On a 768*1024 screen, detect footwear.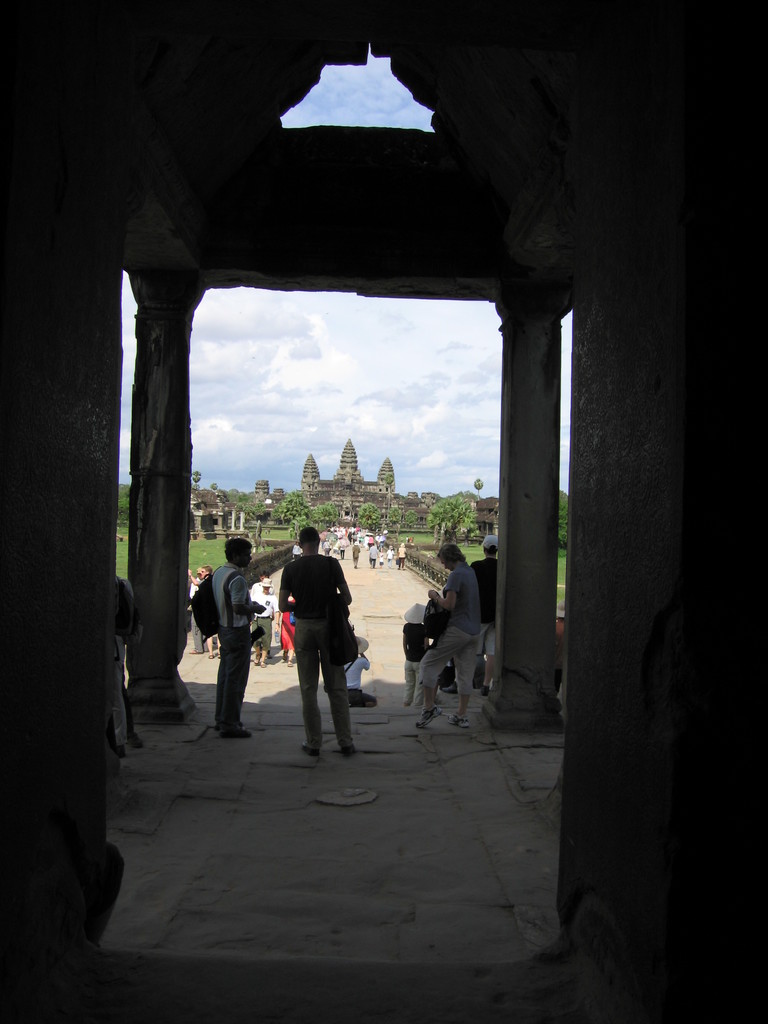
<region>214, 722, 253, 738</region>.
